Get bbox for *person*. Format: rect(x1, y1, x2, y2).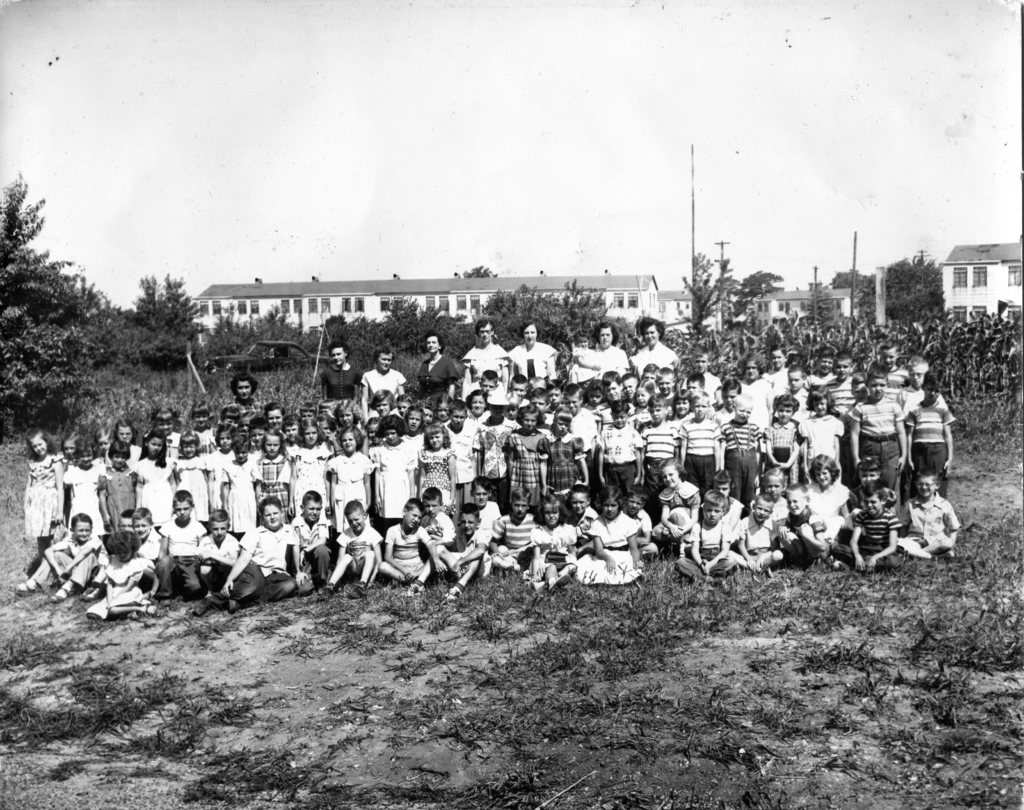
rect(386, 485, 449, 601).
